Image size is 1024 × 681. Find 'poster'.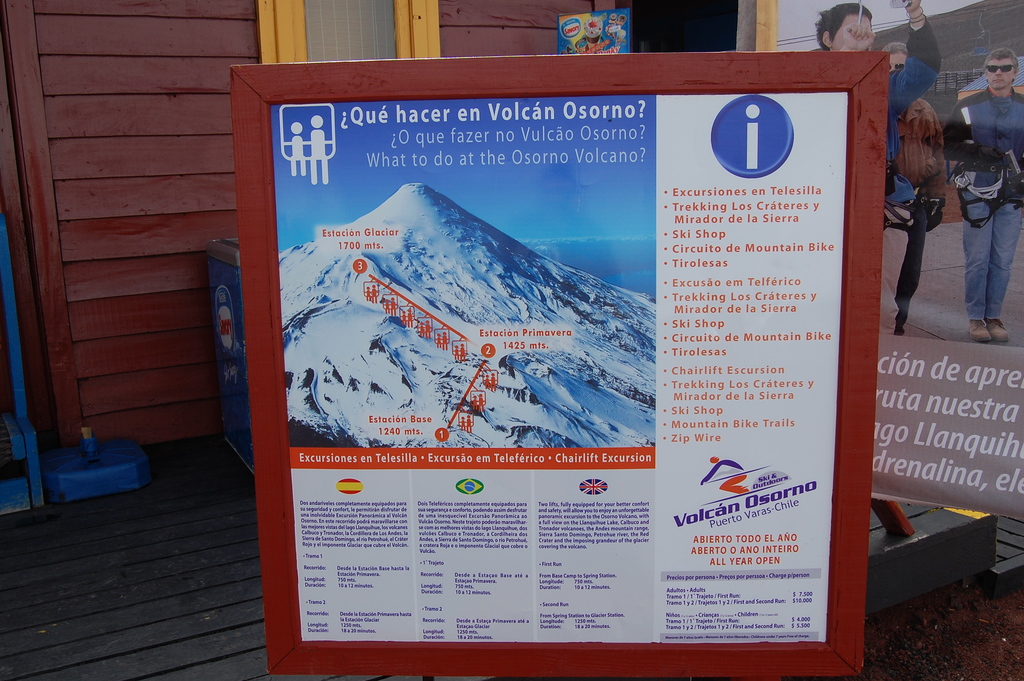
<bbox>765, 0, 1023, 521</bbox>.
